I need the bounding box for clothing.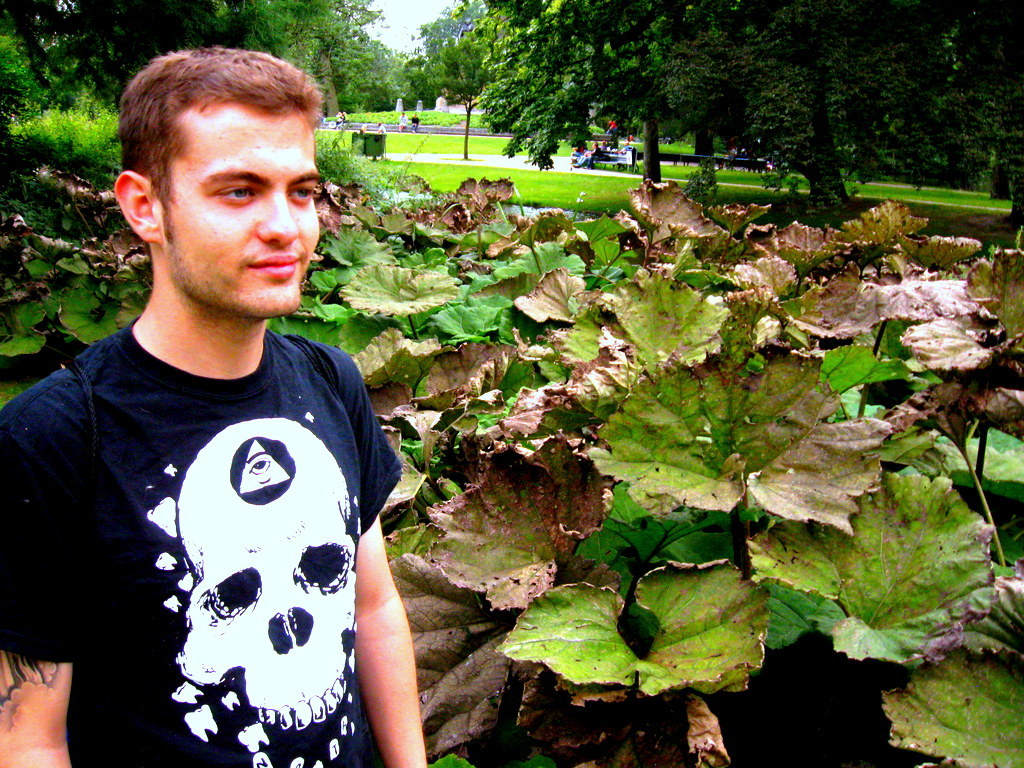
Here it is: x1=398, y1=114, x2=407, y2=130.
